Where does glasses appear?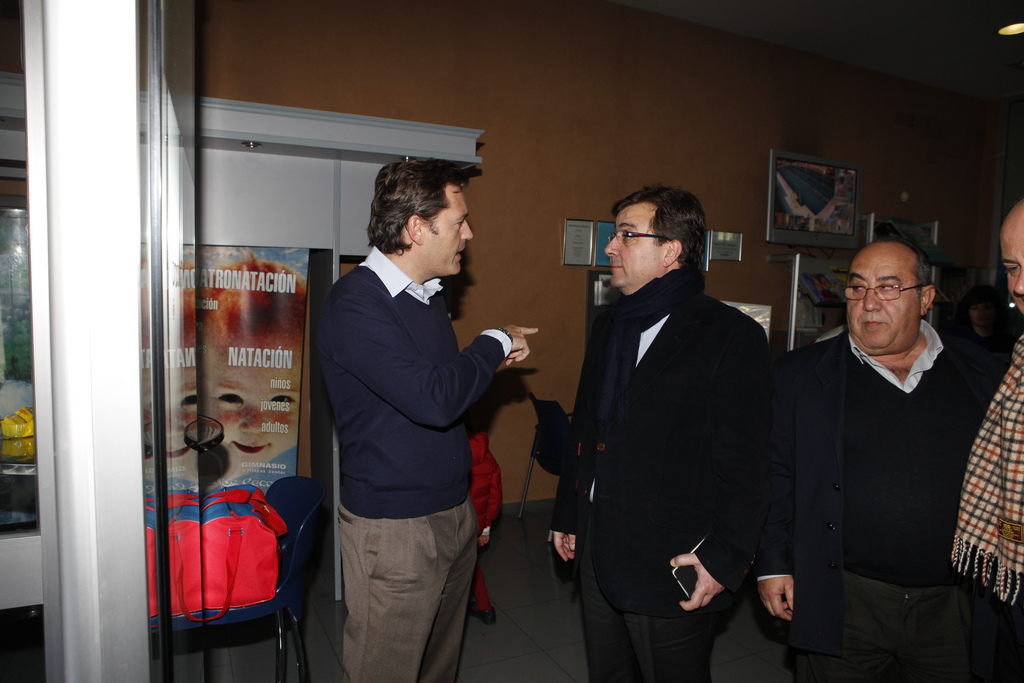
Appears at Rect(610, 230, 668, 242).
